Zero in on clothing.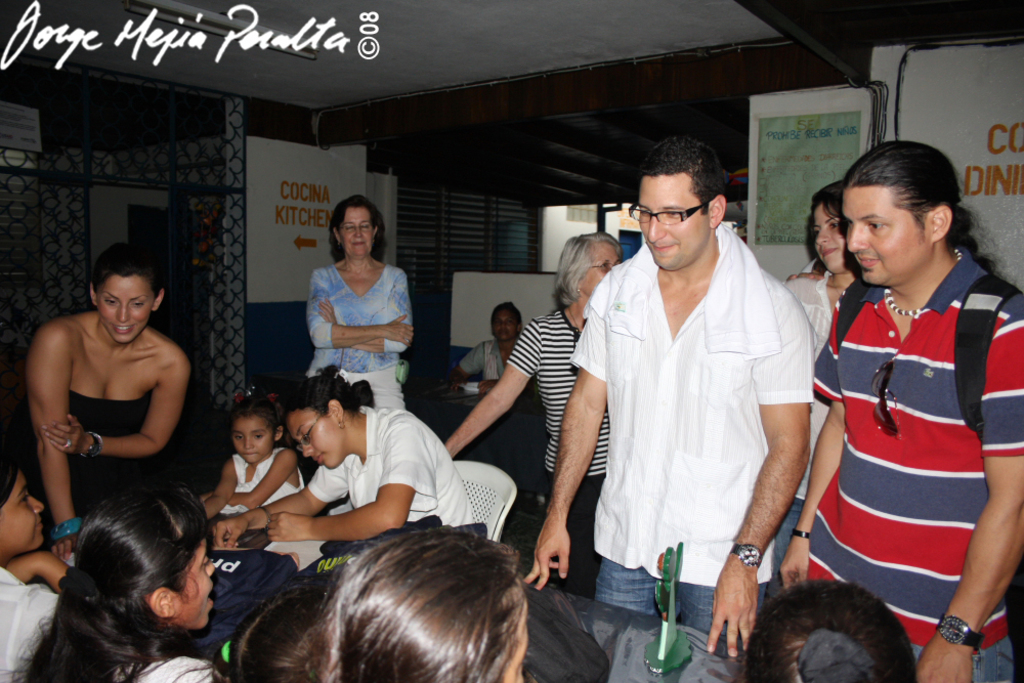
Zeroed in: [x1=29, y1=391, x2=153, y2=512].
